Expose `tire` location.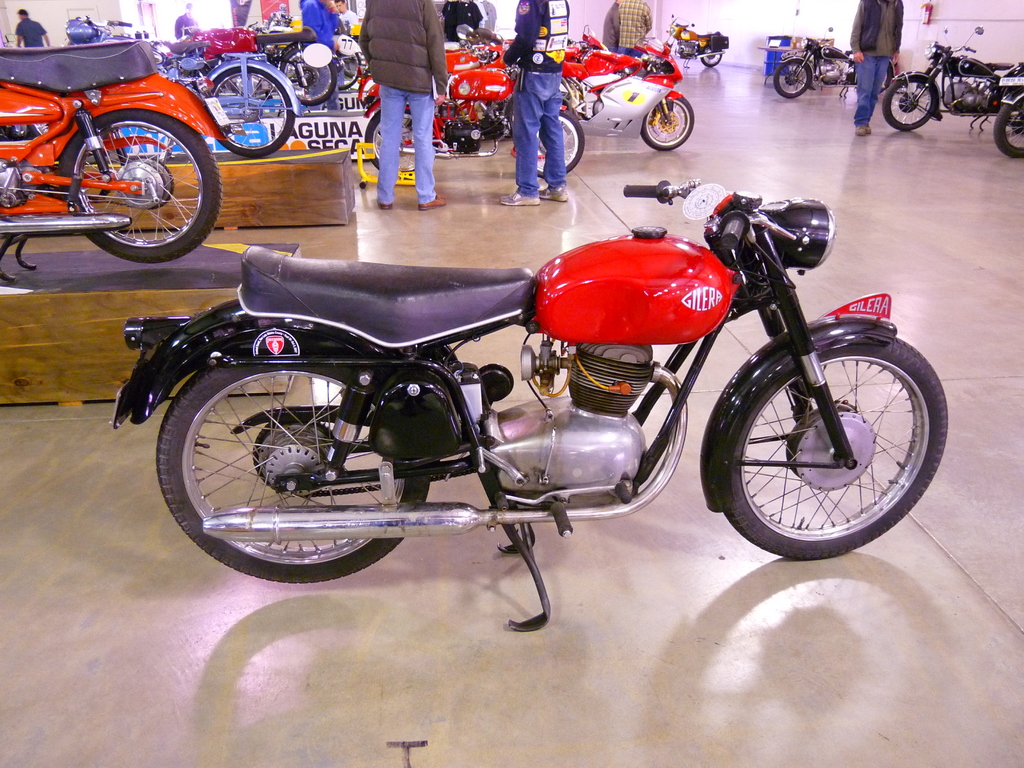
Exposed at {"left": 708, "top": 310, "right": 938, "bottom": 557}.
